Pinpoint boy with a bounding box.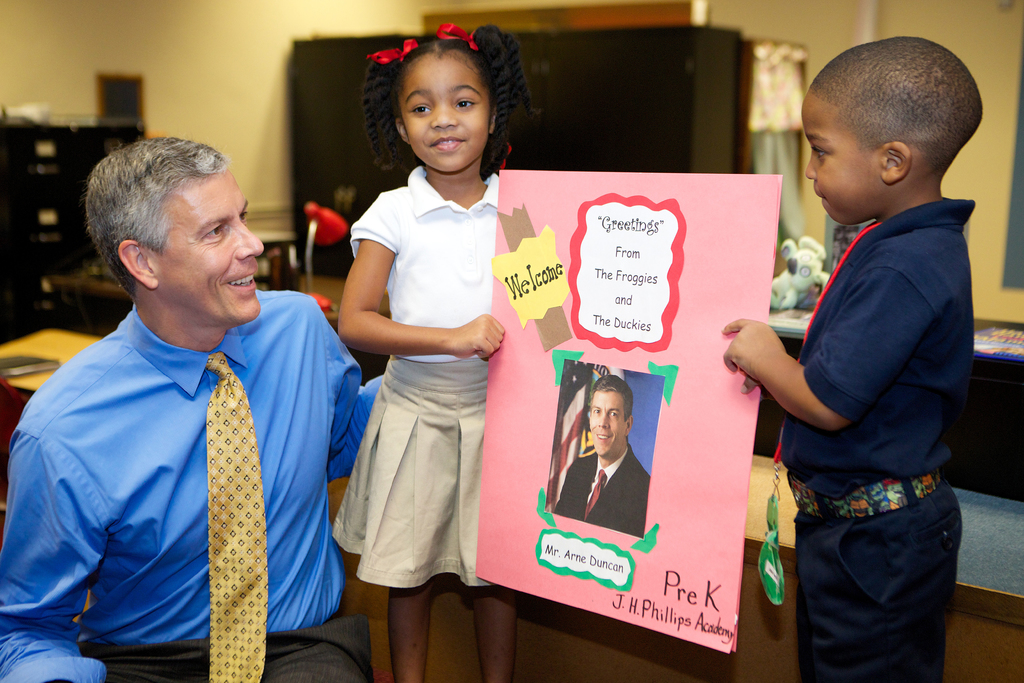
x1=721, y1=34, x2=986, y2=682.
